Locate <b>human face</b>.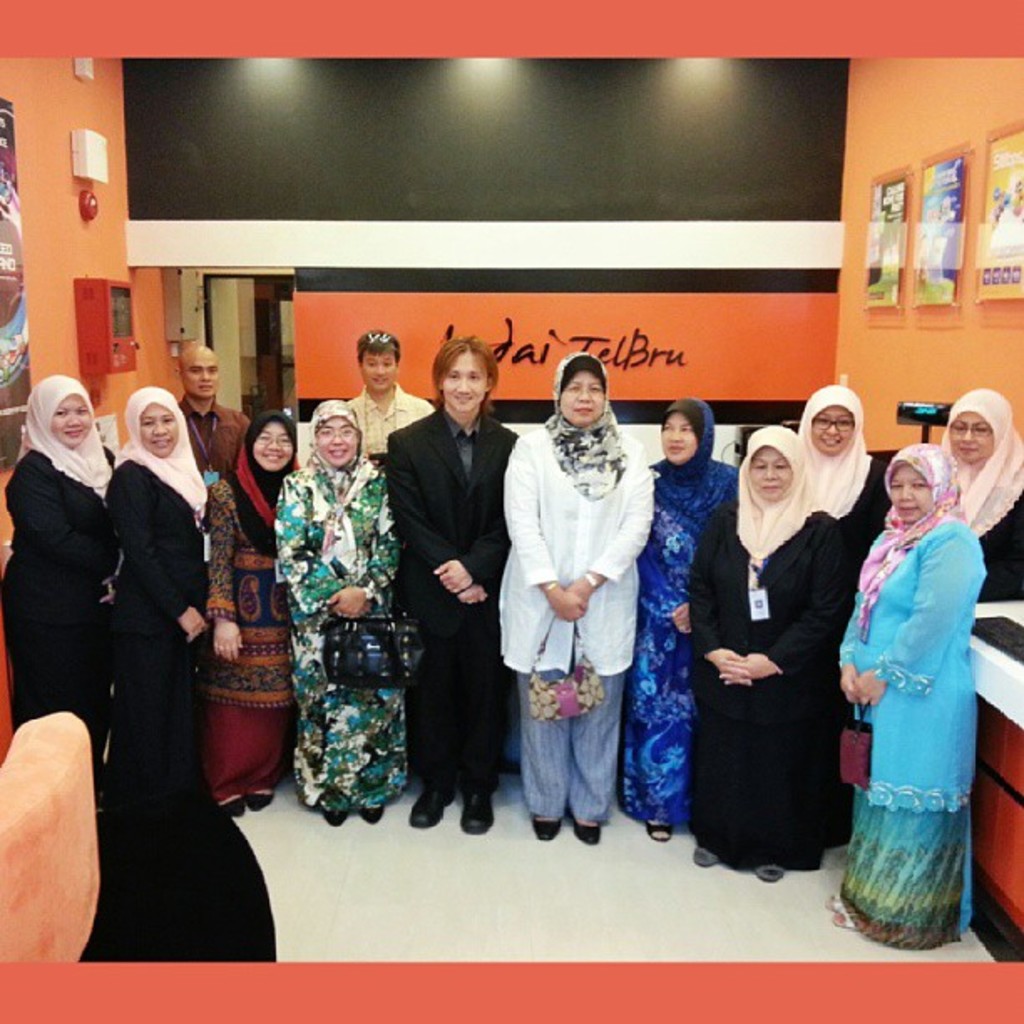
Bounding box: {"left": 445, "top": 358, "right": 485, "bottom": 418}.
